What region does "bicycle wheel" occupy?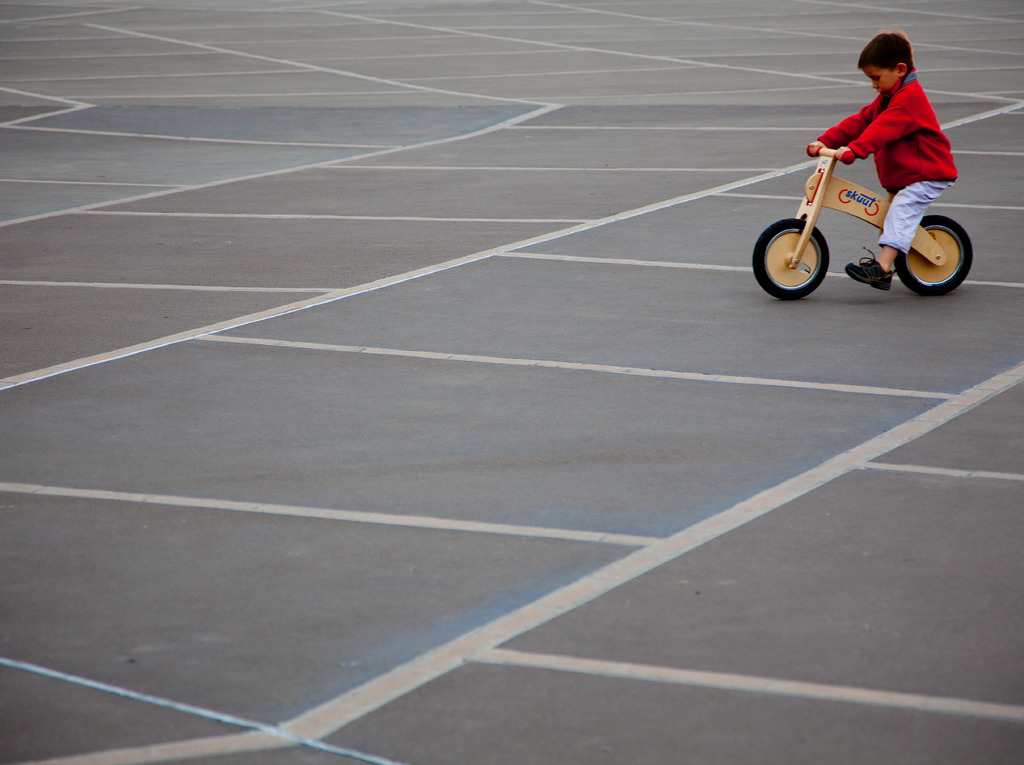
region(893, 214, 973, 297).
